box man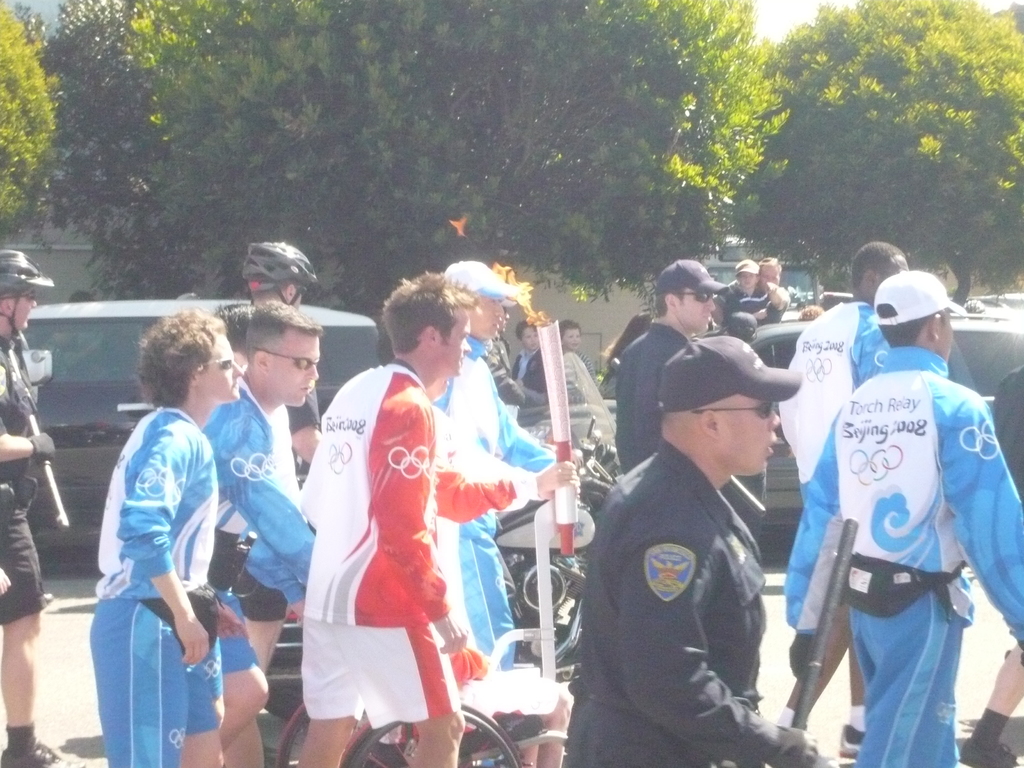
775/272/1023/767
